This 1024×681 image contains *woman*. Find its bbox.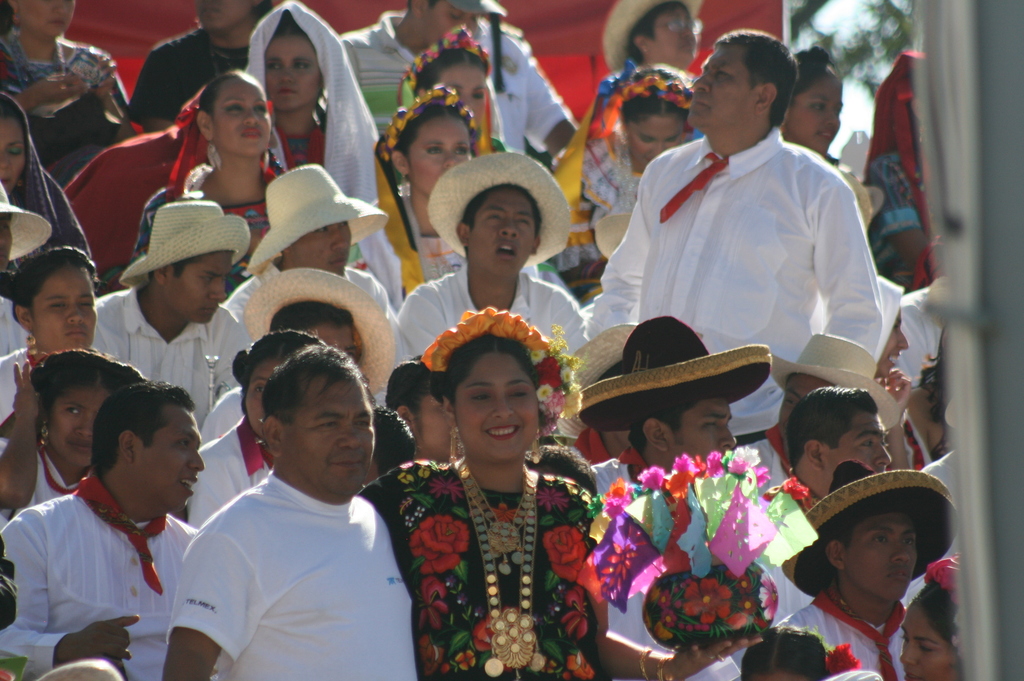
region(866, 51, 955, 292).
